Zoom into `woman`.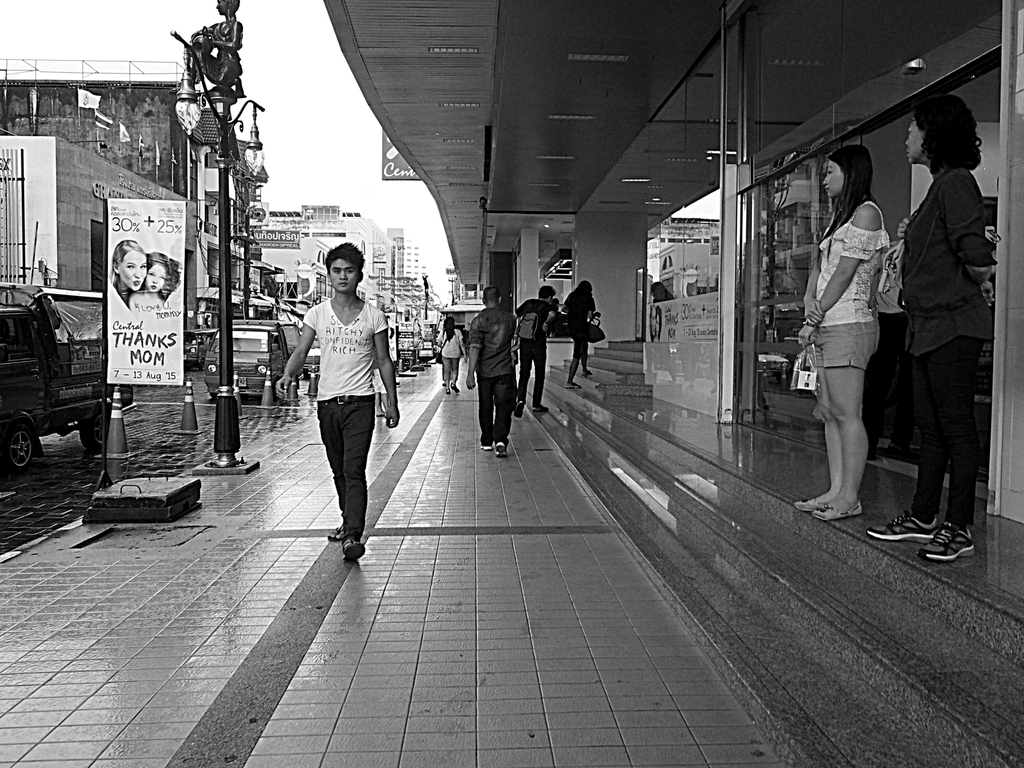
Zoom target: Rect(561, 280, 602, 389).
